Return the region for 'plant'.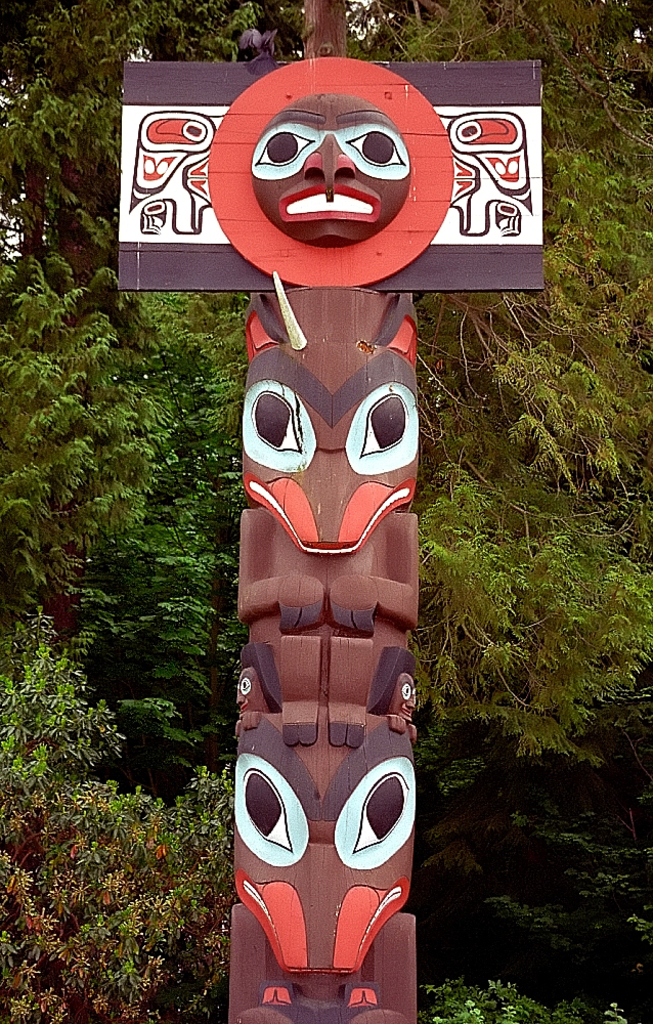
left=419, top=972, right=640, bottom=1023.
